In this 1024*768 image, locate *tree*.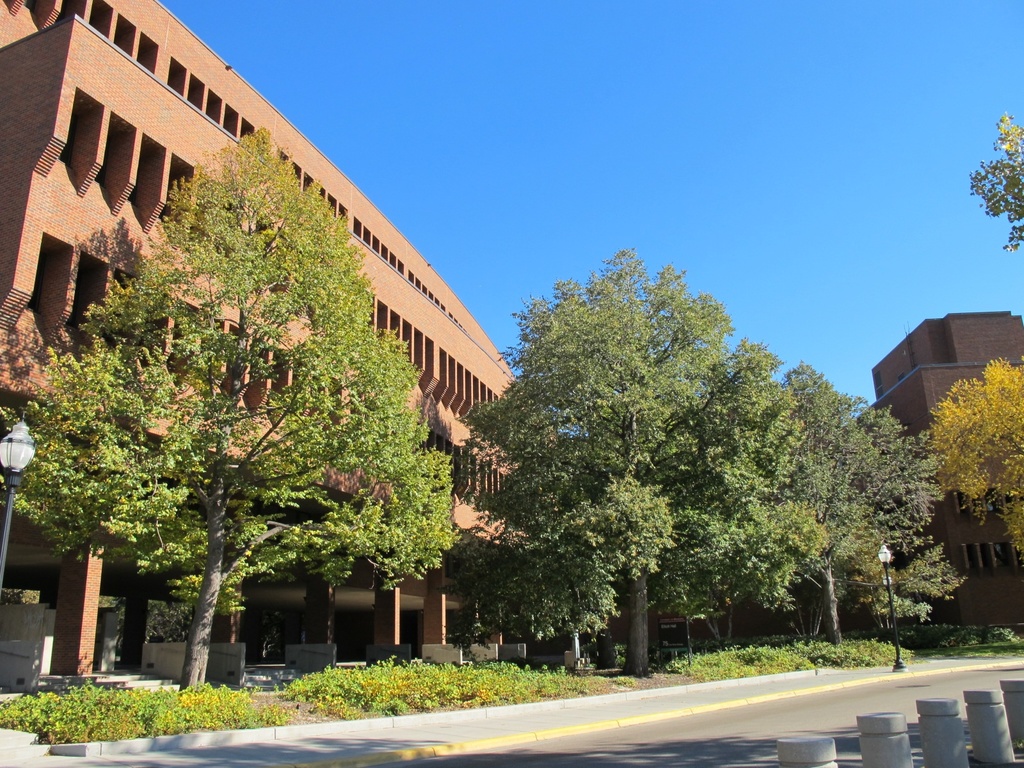
Bounding box: bbox=[780, 362, 975, 646].
